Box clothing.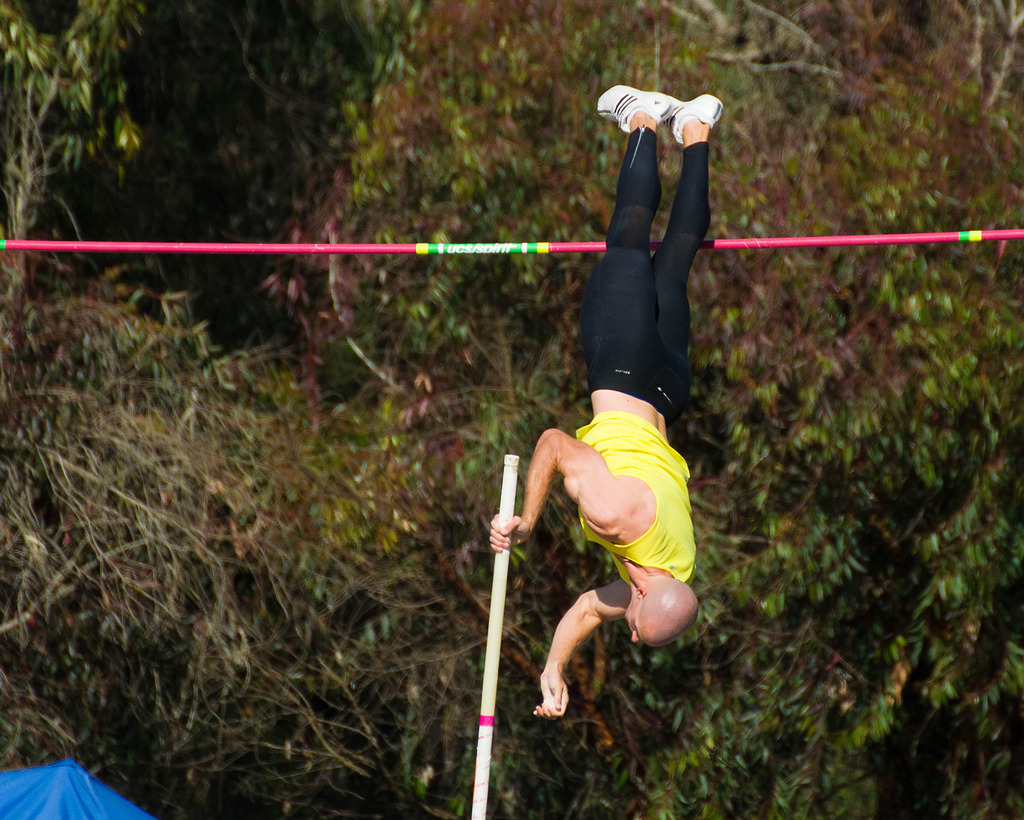
region(550, 112, 721, 627).
